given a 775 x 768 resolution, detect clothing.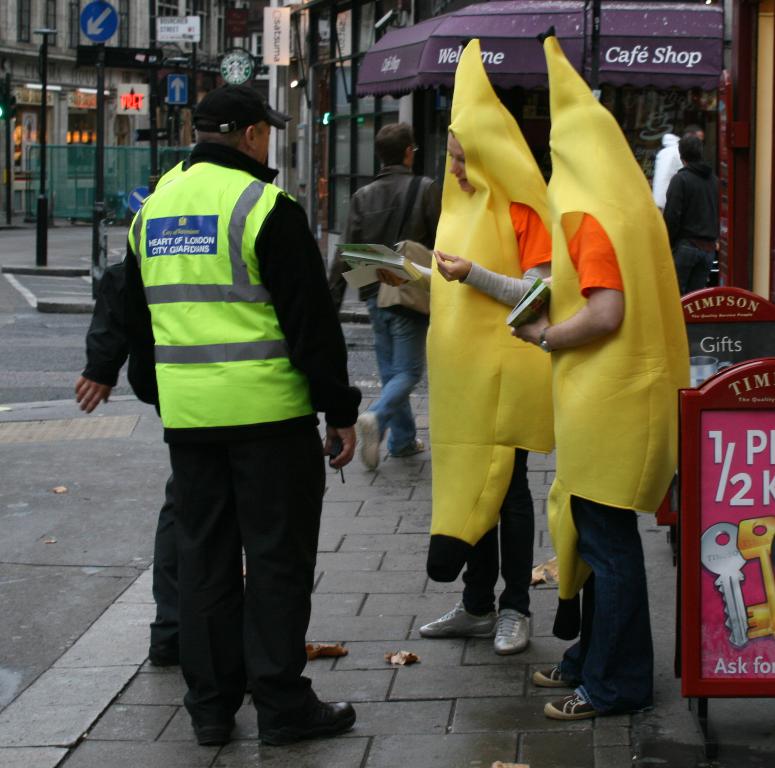
select_region(661, 162, 724, 292).
